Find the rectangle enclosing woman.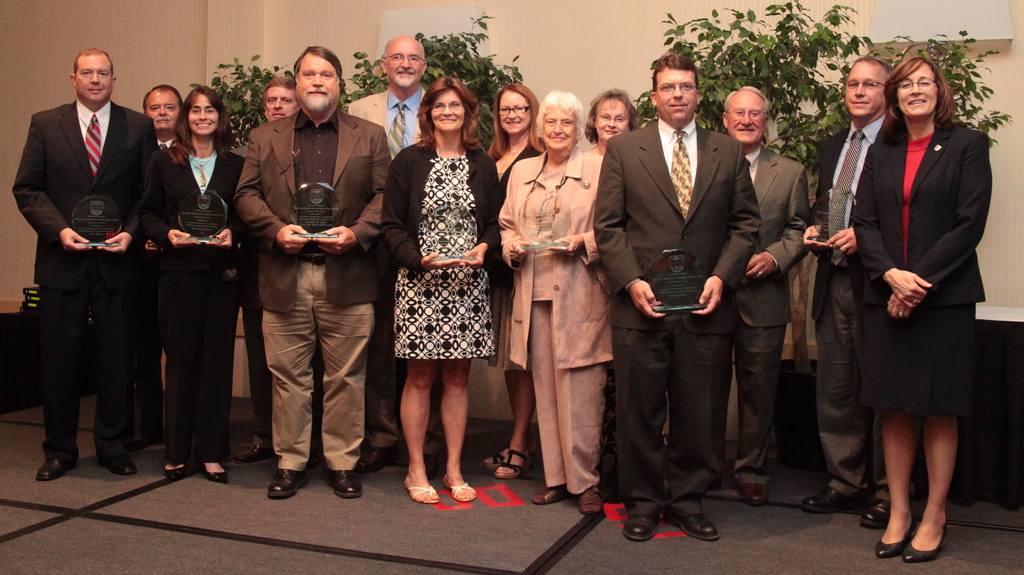
590, 79, 633, 149.
